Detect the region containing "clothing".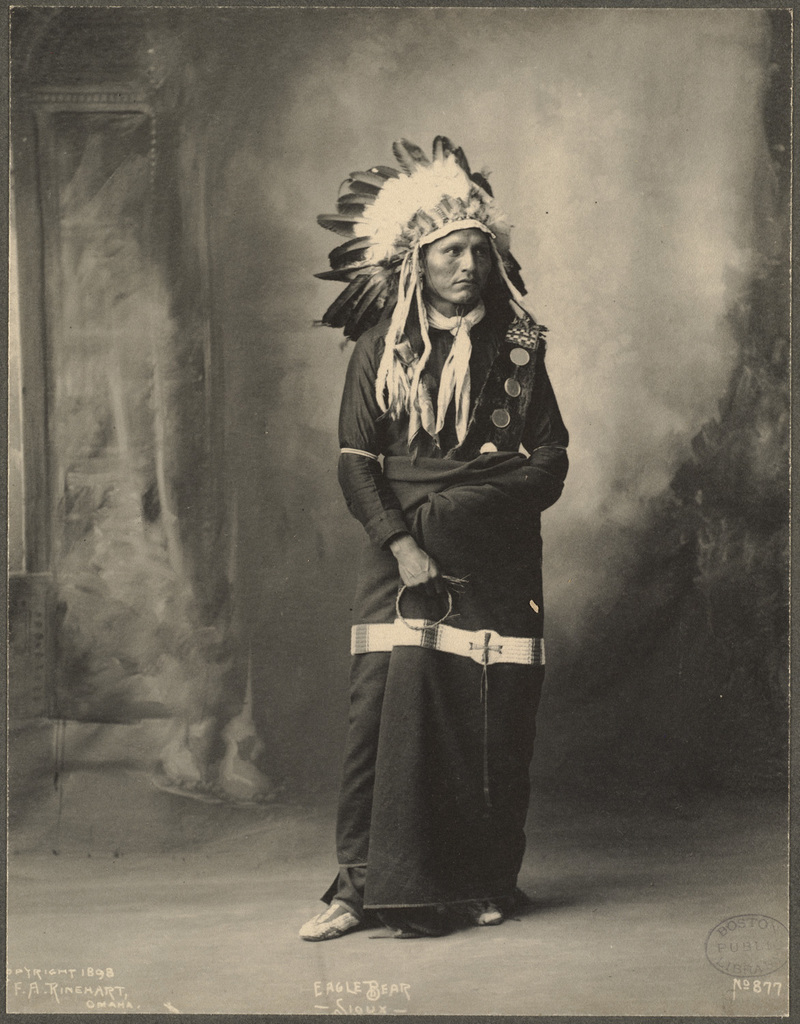
bbox(316, 296, 570, 935).
